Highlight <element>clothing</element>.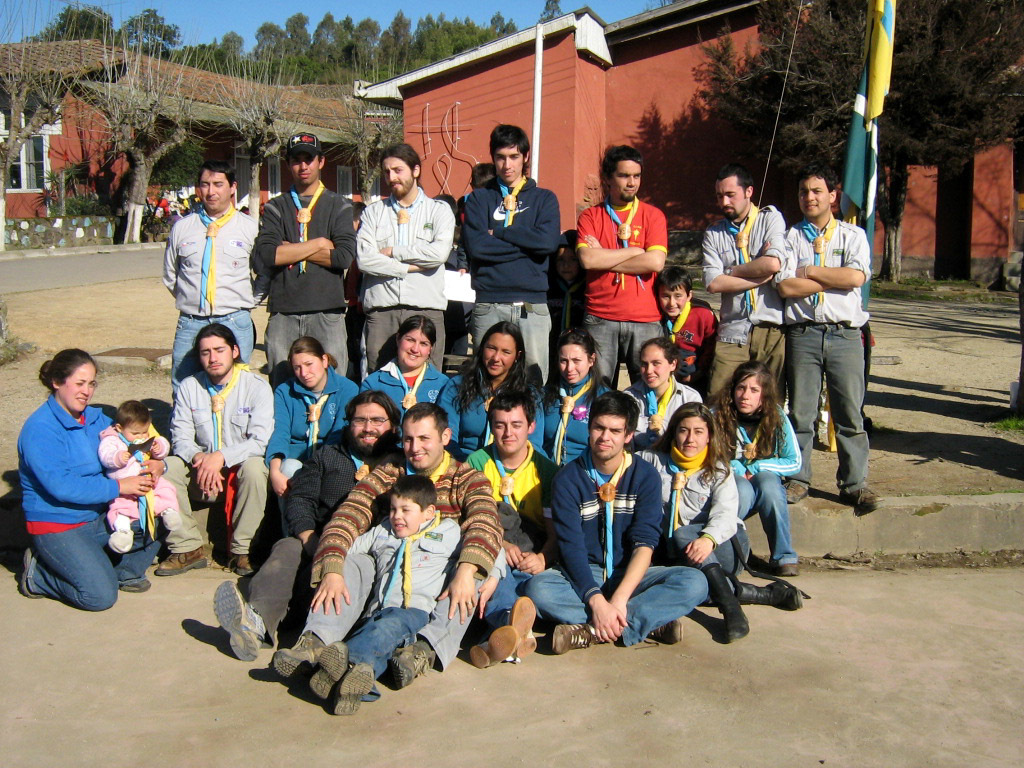
Highlighted region: select_region(521, 444, 710, 648).
